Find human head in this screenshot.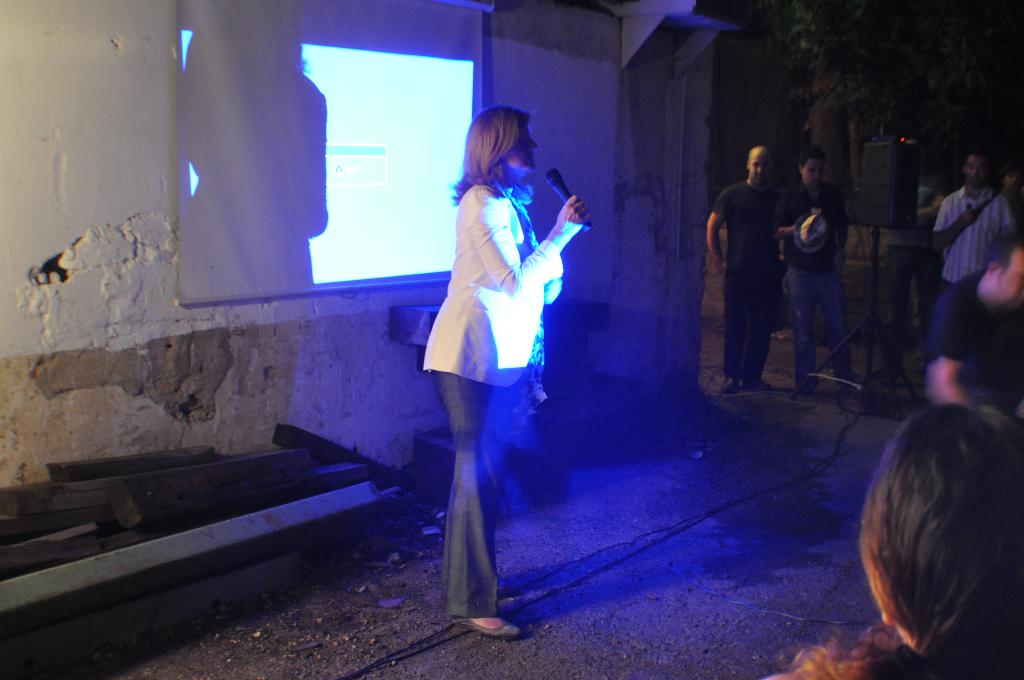
The bounding box for human head is Rect(961, 155, 987, 189).
